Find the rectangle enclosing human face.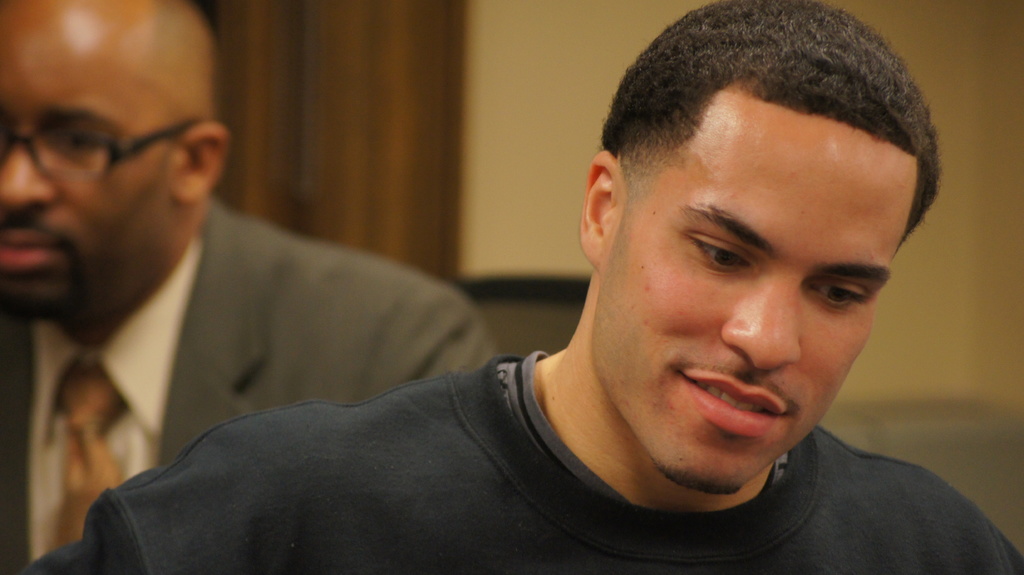
<box>607,93,918,497</box>.
